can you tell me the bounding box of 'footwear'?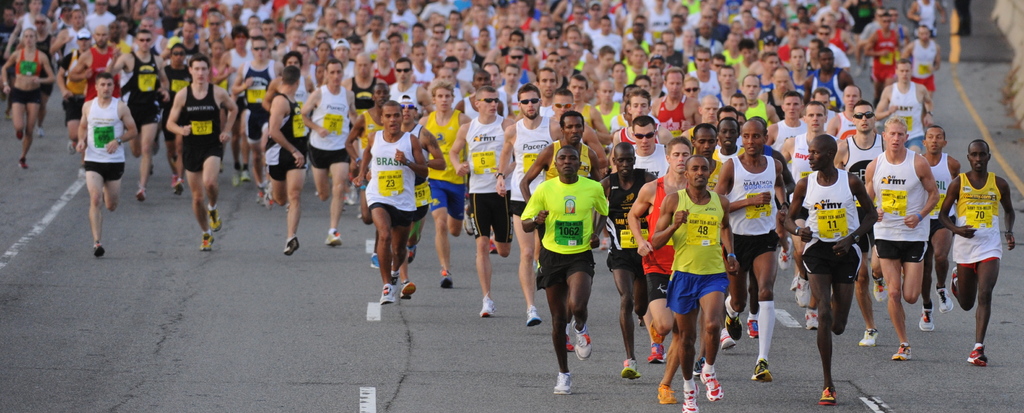
<box>856,330,879,343</box>.
